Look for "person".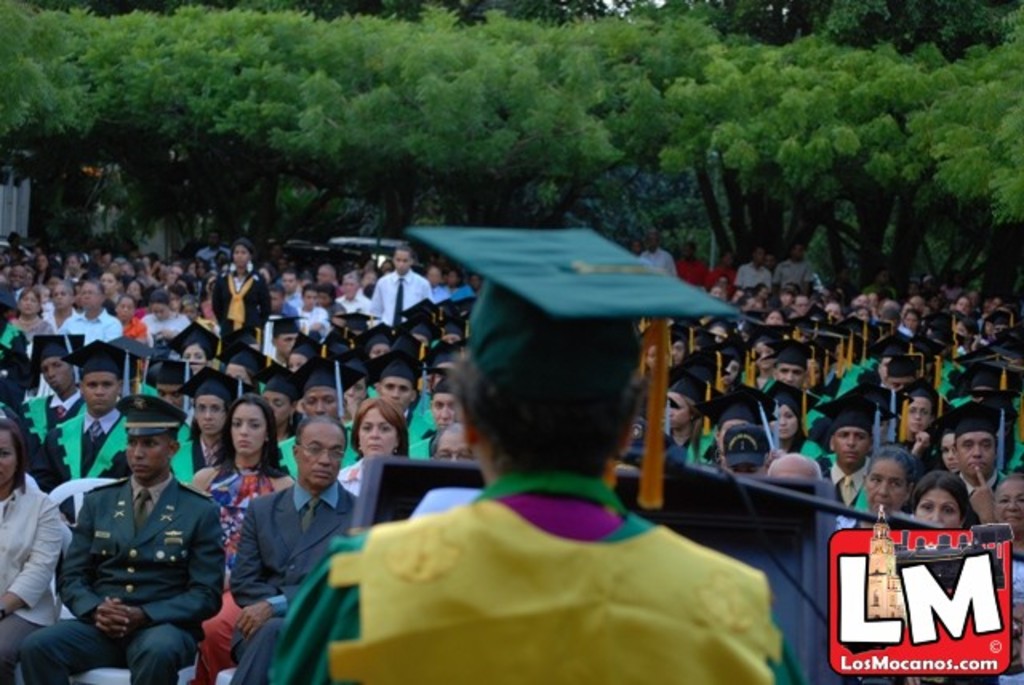
Found: [210,235,277,352].
